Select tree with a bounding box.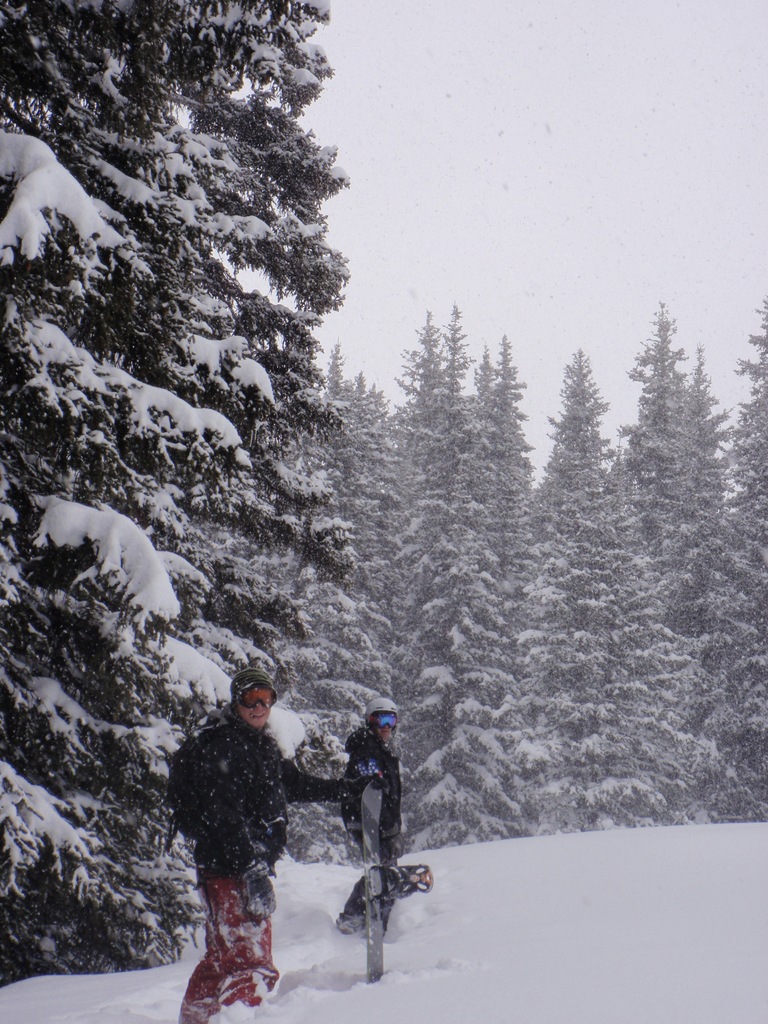
bbox(0, 0, 349, 986).
